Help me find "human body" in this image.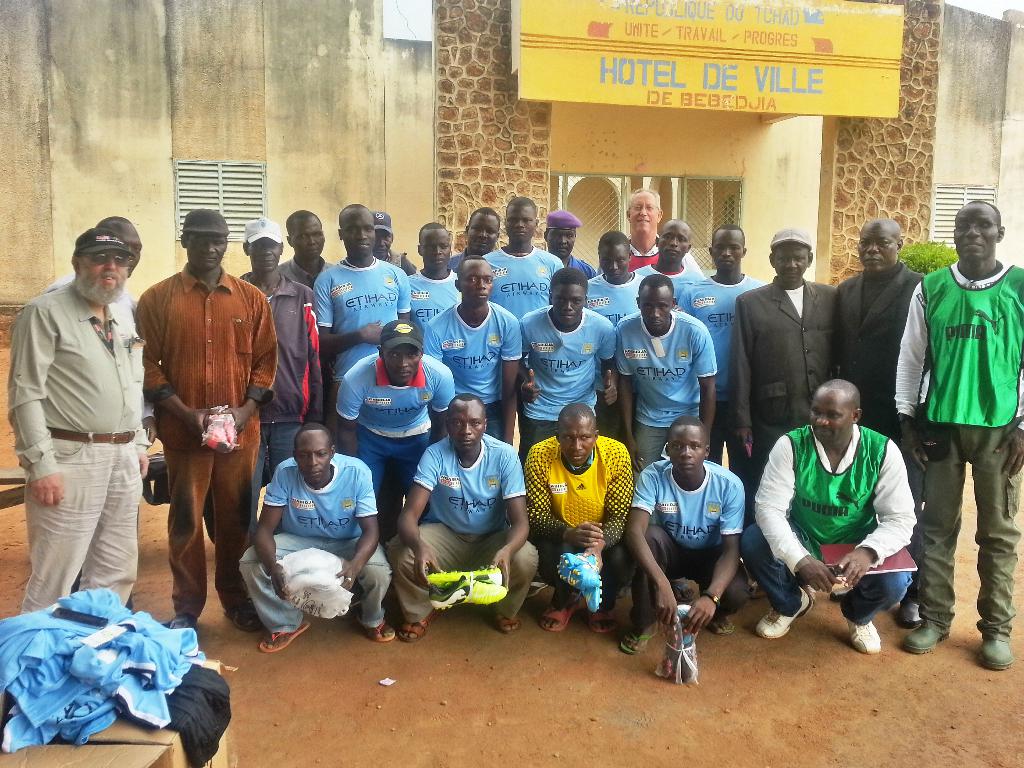
Found it: [left=746, top=378, right=921, bottom=657].
